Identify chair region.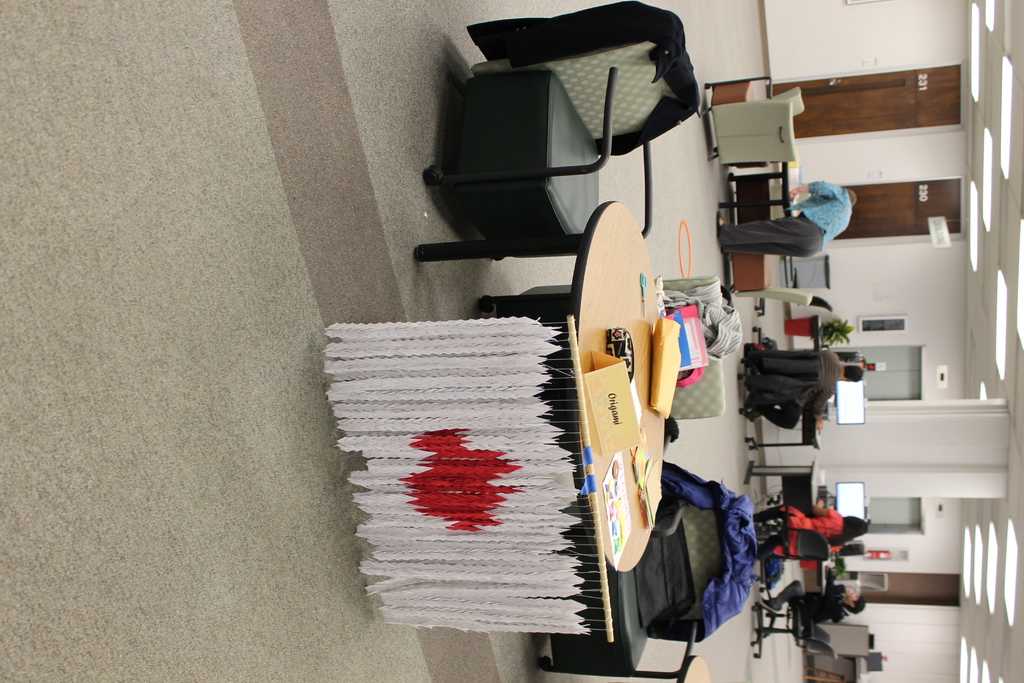
Region: select_region(541, 472, 751, 682).
